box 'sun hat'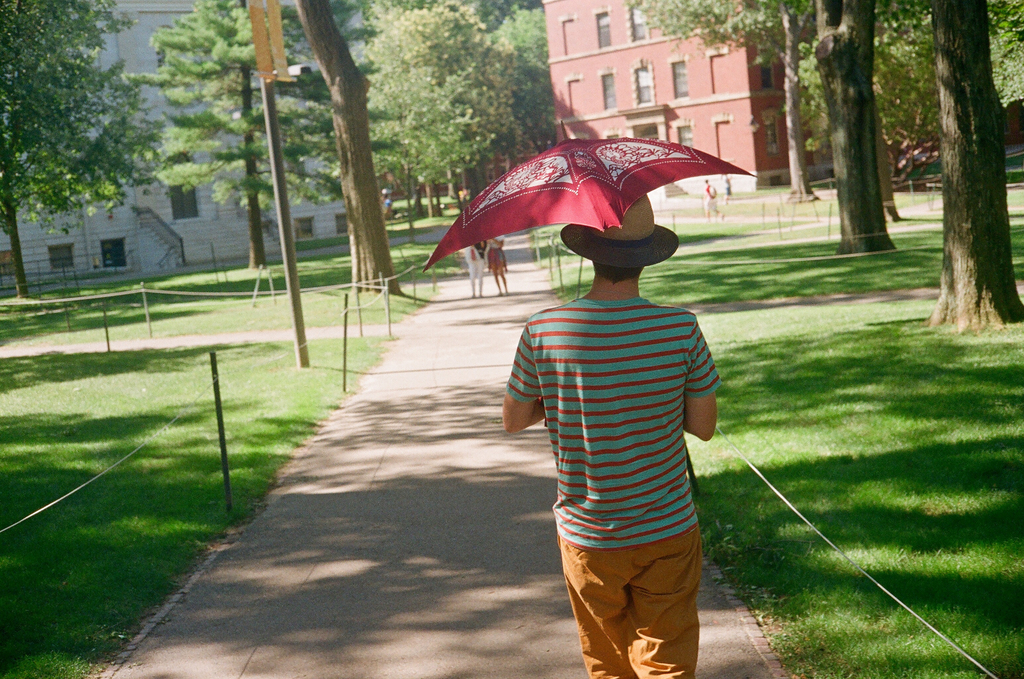
557 192 685 275
